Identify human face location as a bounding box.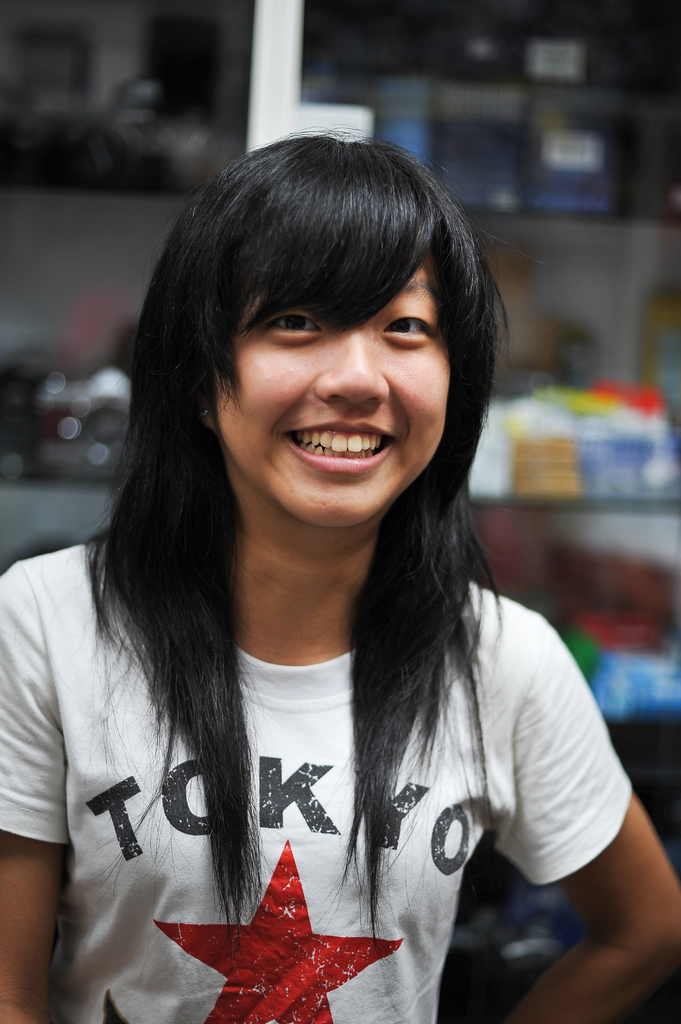
[x1=230, y1=269, x2=445, y2=505].
